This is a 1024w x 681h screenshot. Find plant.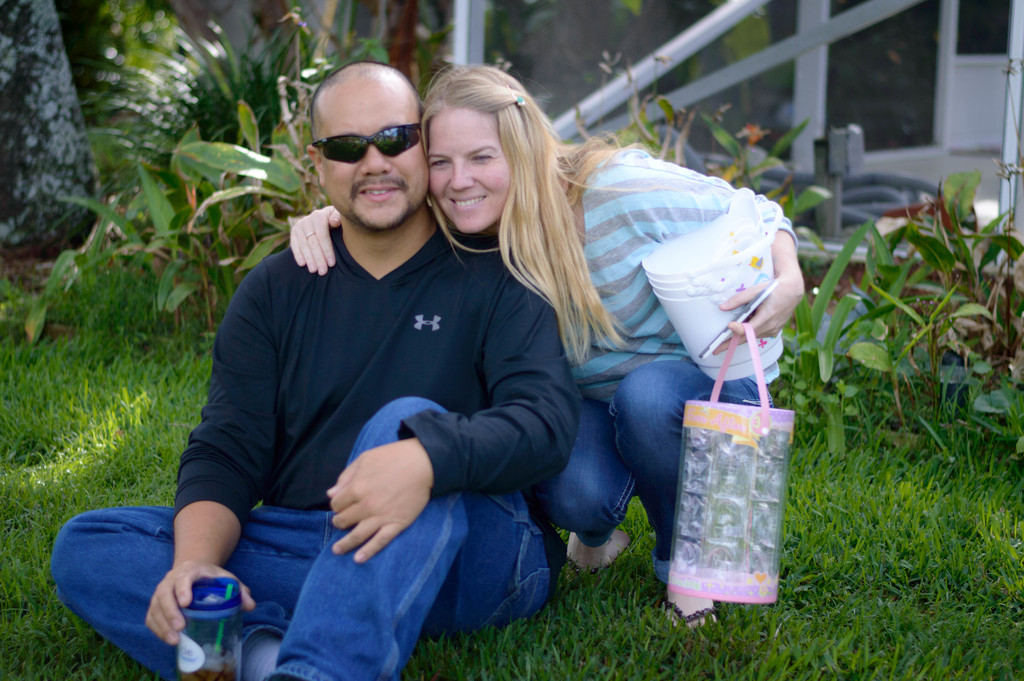
Bounding box: 84 12 258 152.
